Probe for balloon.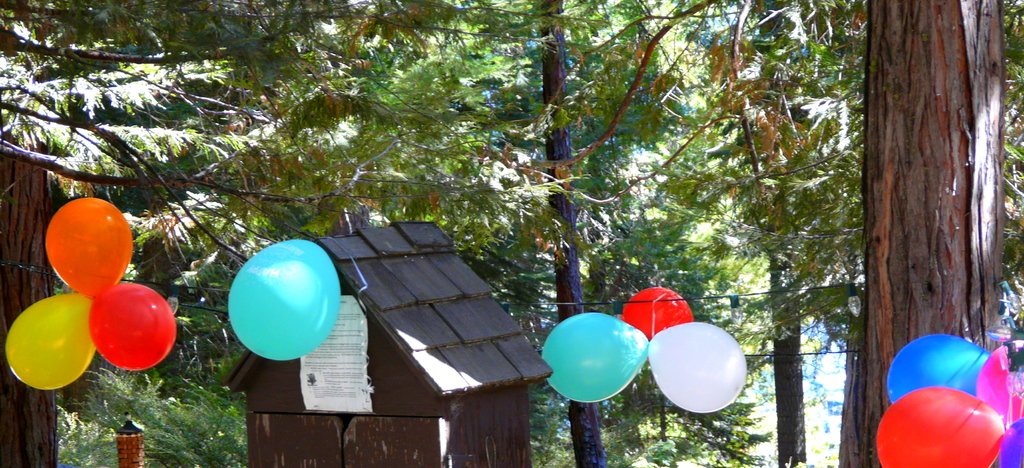
Probe result: [x1=89, y1=283, x2=178, y2=372].
